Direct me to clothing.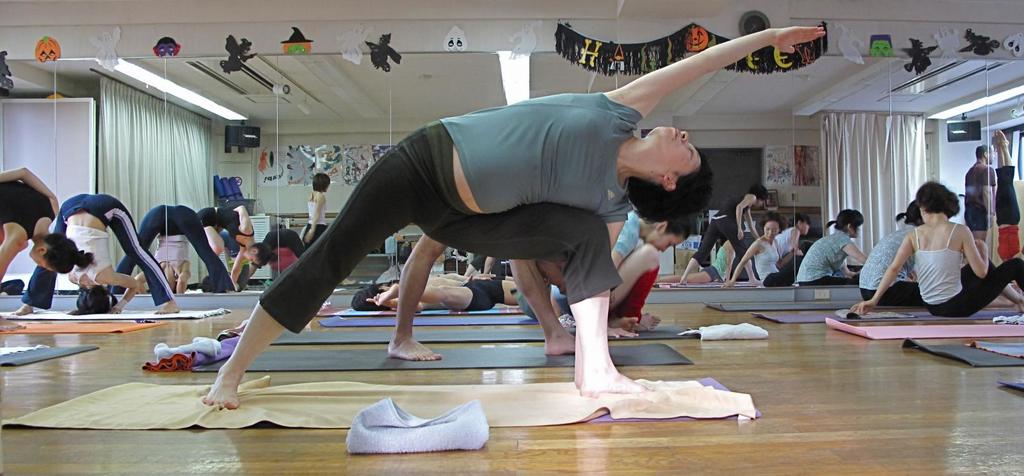
Direction: bbox=(768, 225, 797, 274).
